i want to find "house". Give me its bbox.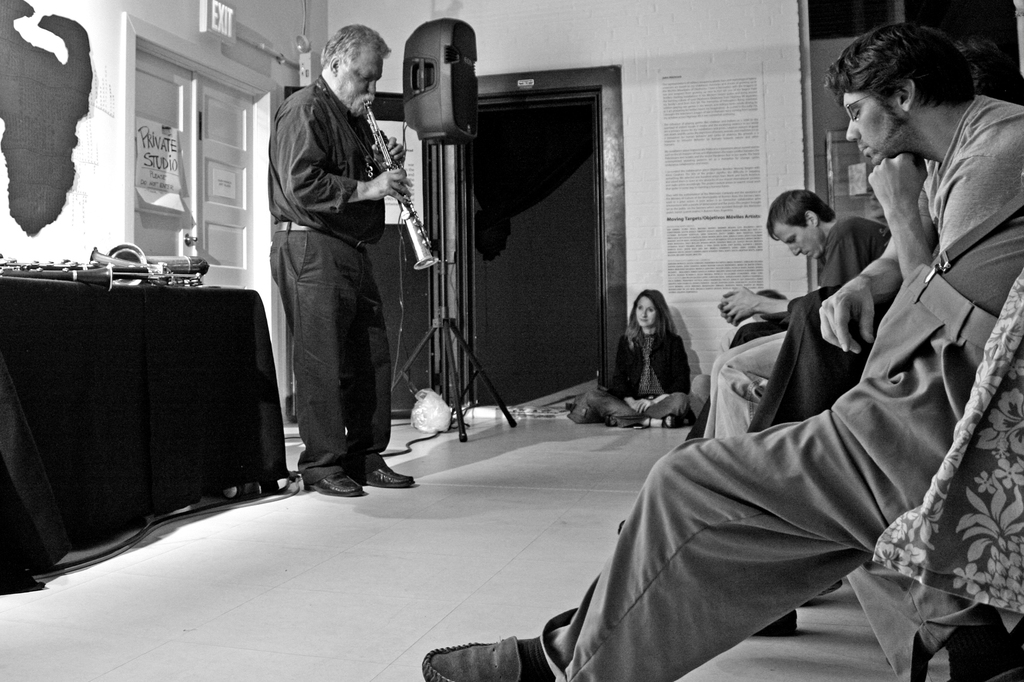
(0,0,1023,681).
